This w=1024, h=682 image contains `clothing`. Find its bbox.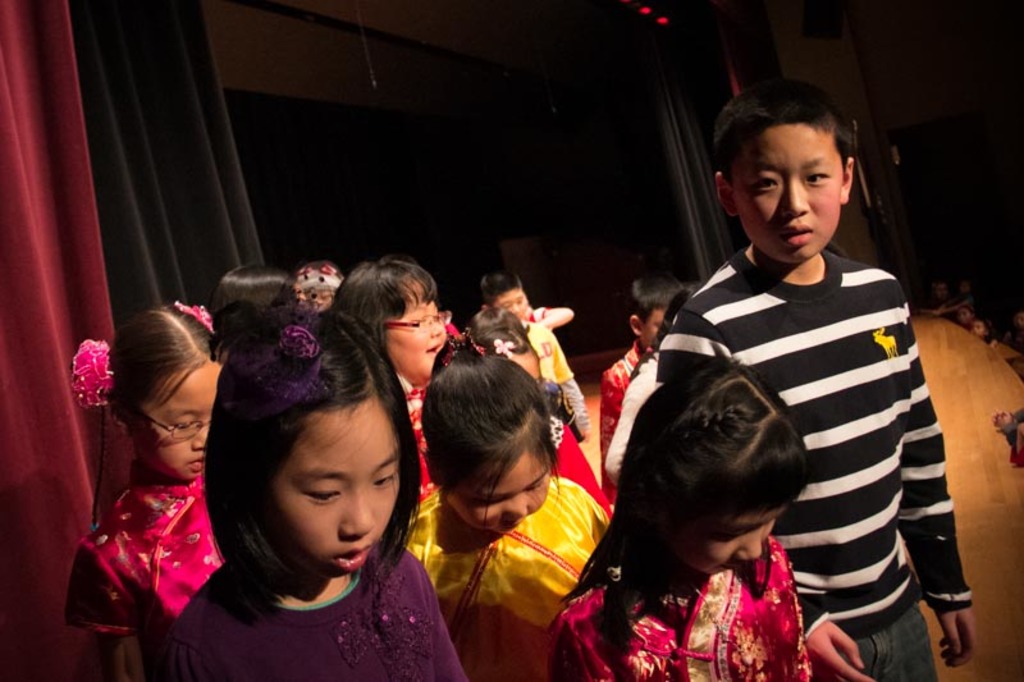
BBox(598, 338, 650, 485).
